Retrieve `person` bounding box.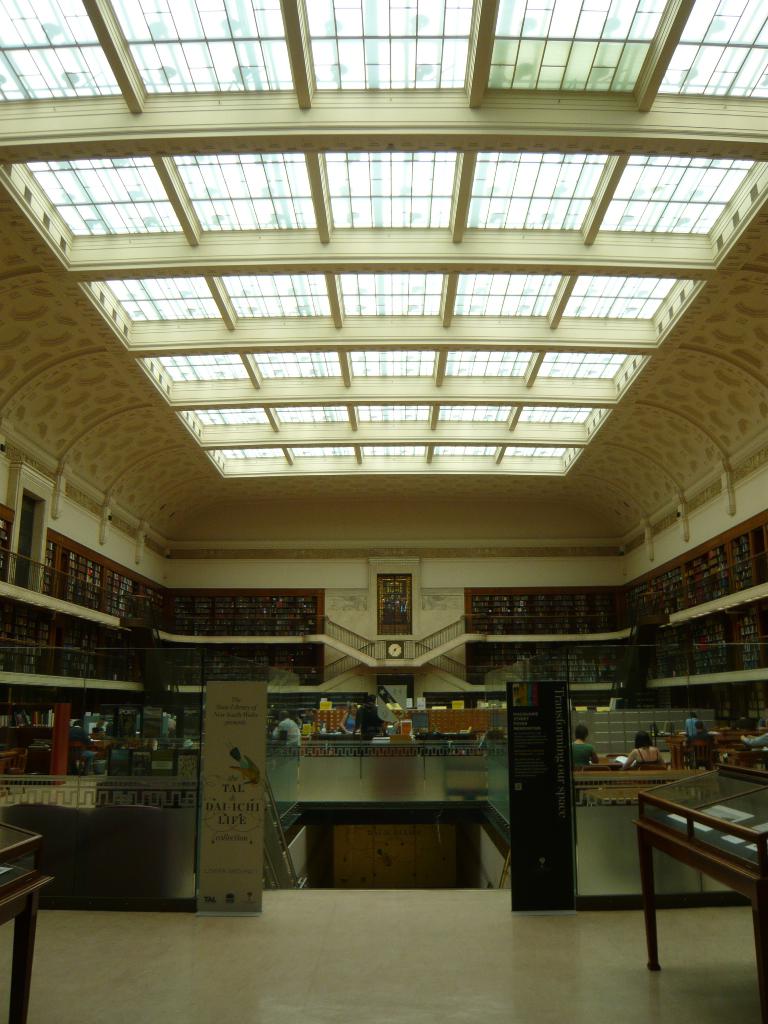
Bounding box: [x1=340, y1=709, x2=357, y2=735].
